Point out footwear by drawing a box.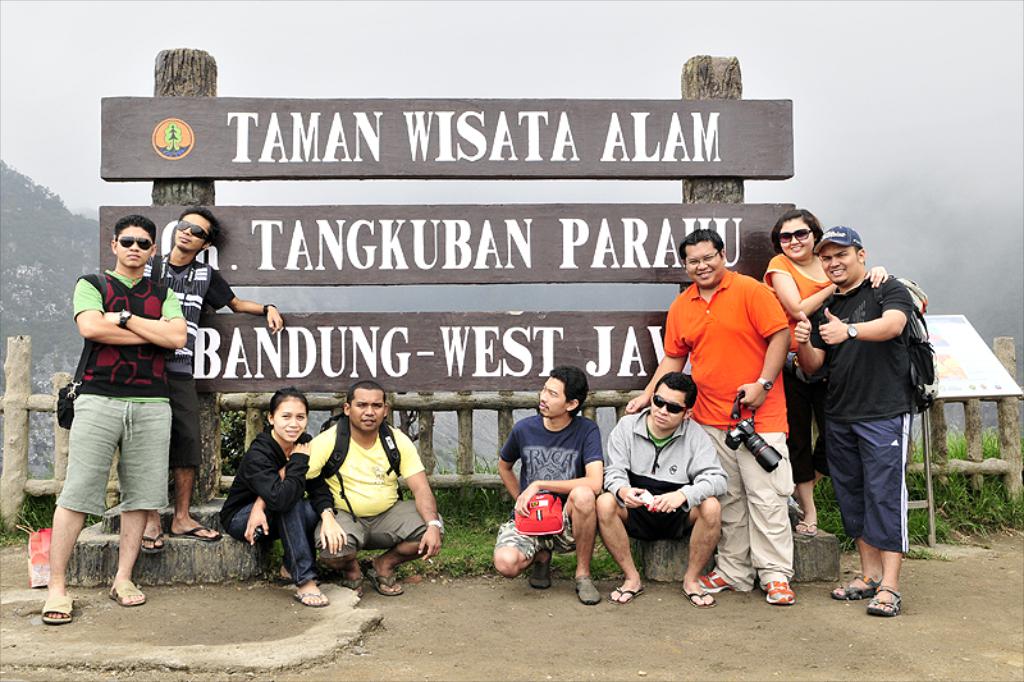
<region>273, 564, 303, 587</region>.
